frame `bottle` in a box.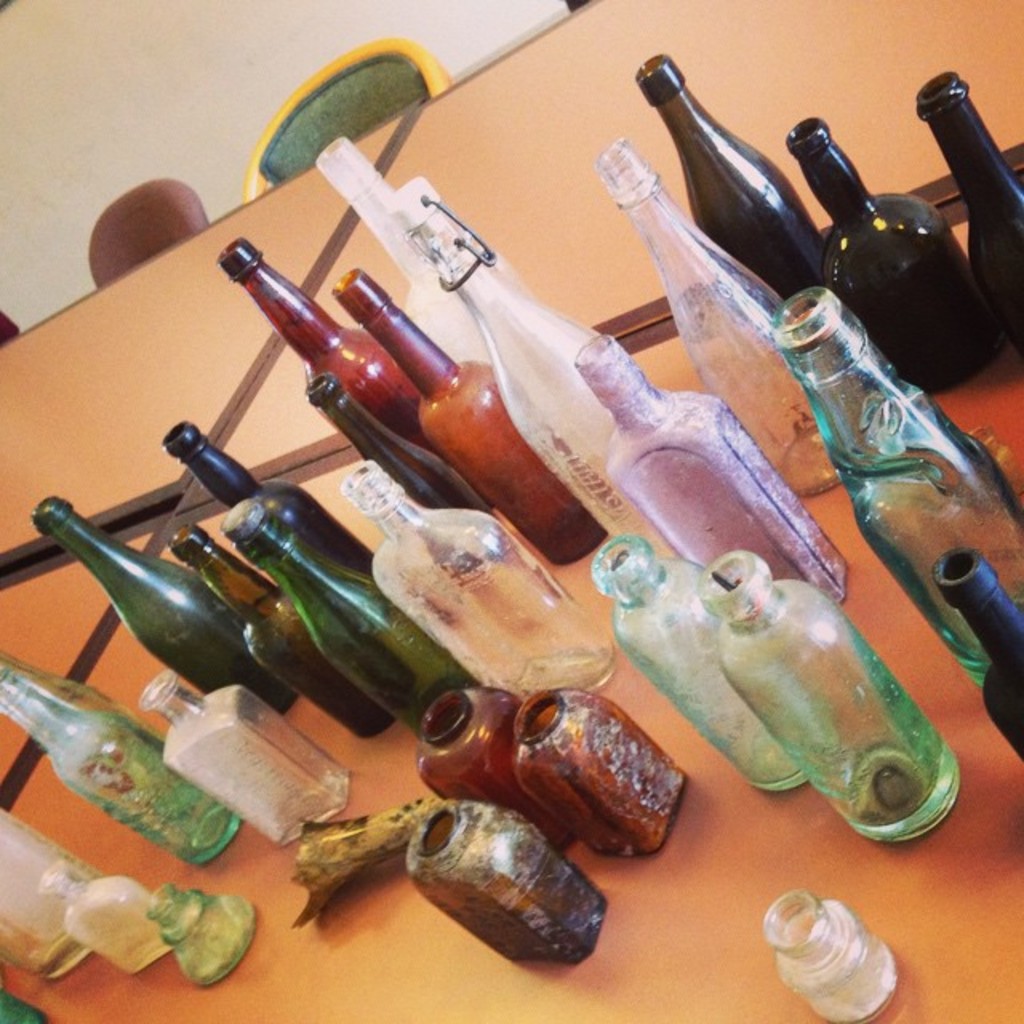
Rect(590, 534, 838, 794).
